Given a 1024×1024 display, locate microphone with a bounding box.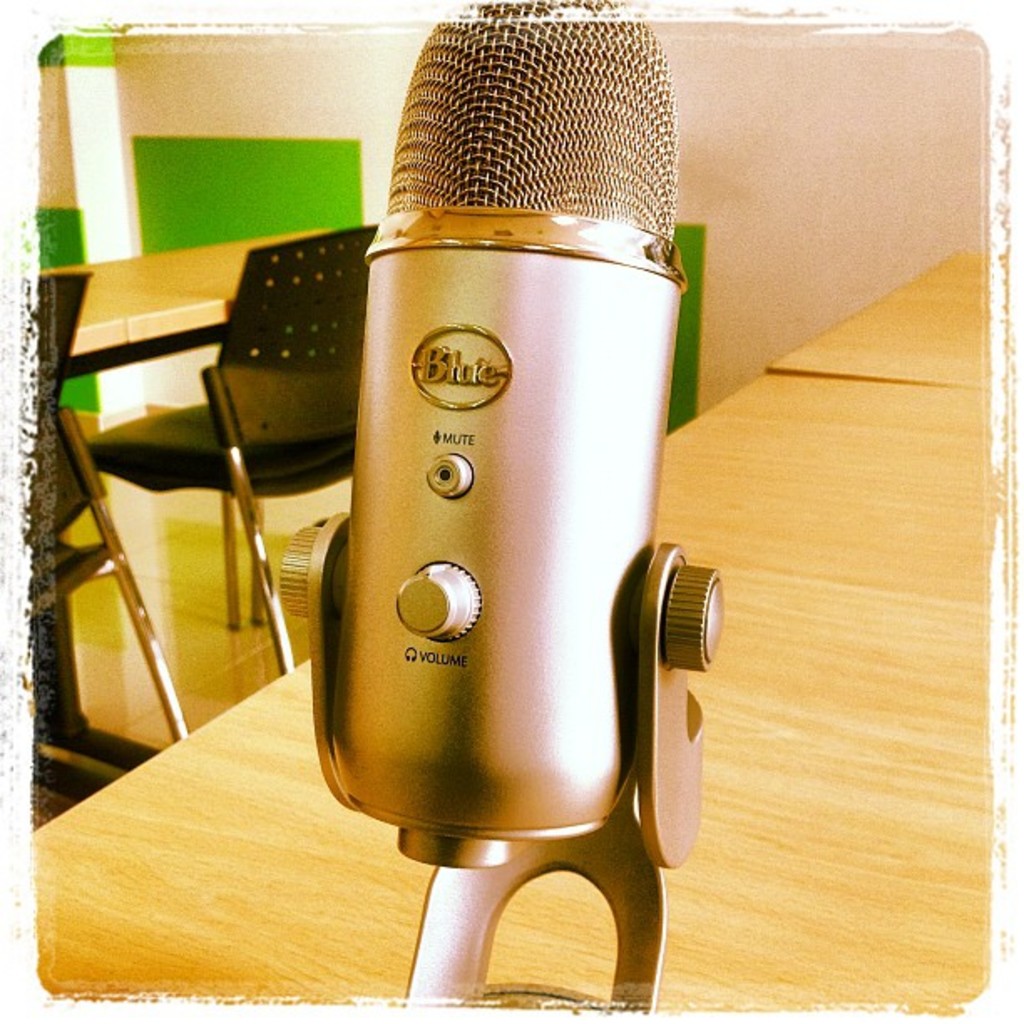
Located: detection(326, 0, 694, 867).
